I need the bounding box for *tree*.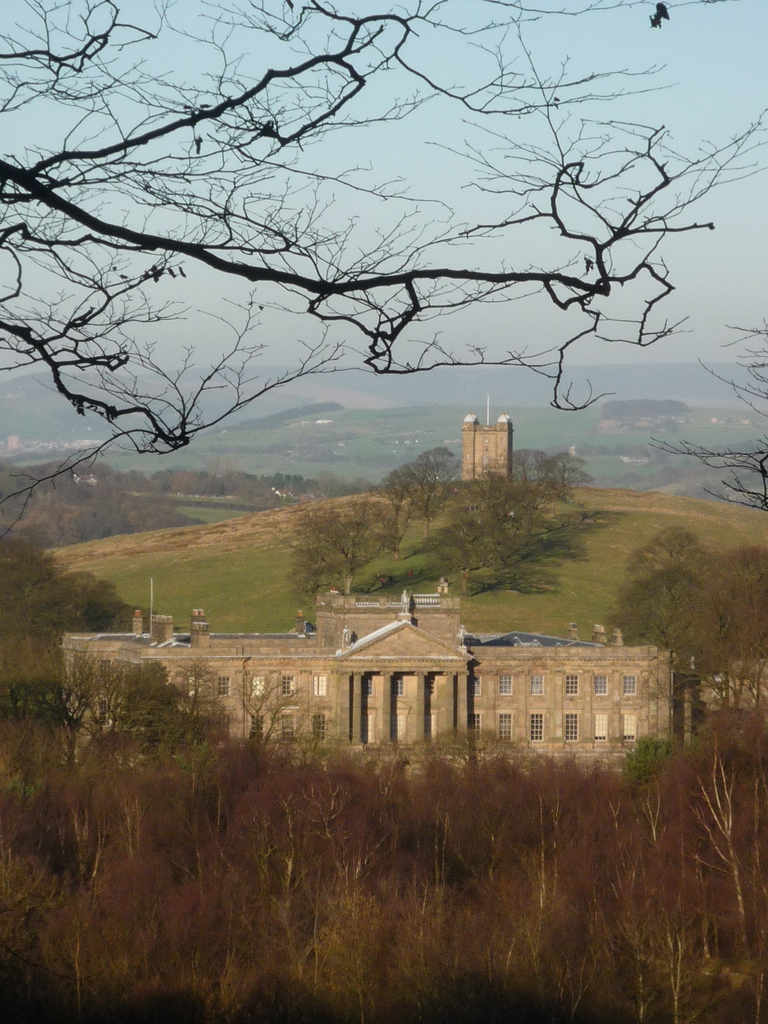
Here it is: 460,504,546,599.
